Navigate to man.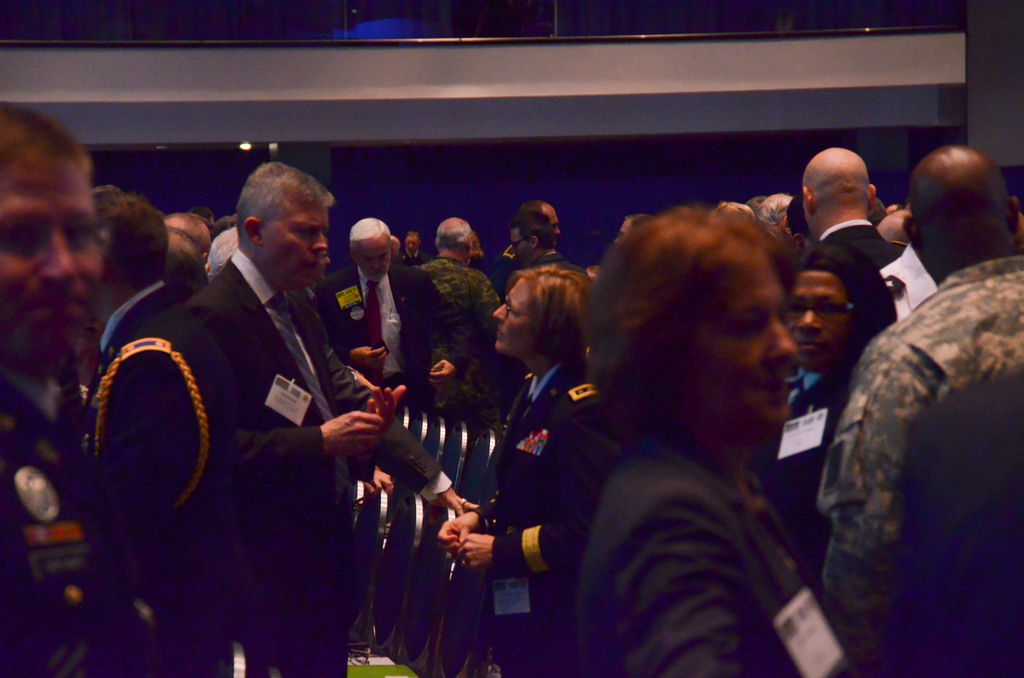
Navigation target: rect(515, 199, 557, 244).
